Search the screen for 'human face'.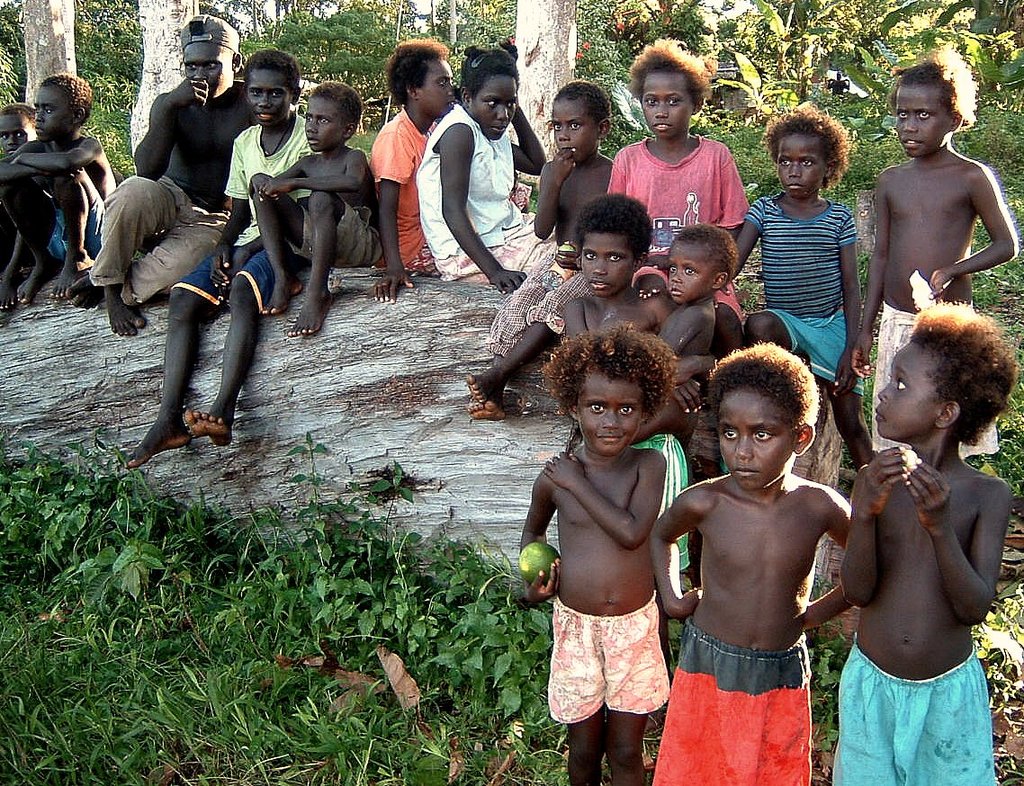
Found at rect(418, 61, 460, 119).
